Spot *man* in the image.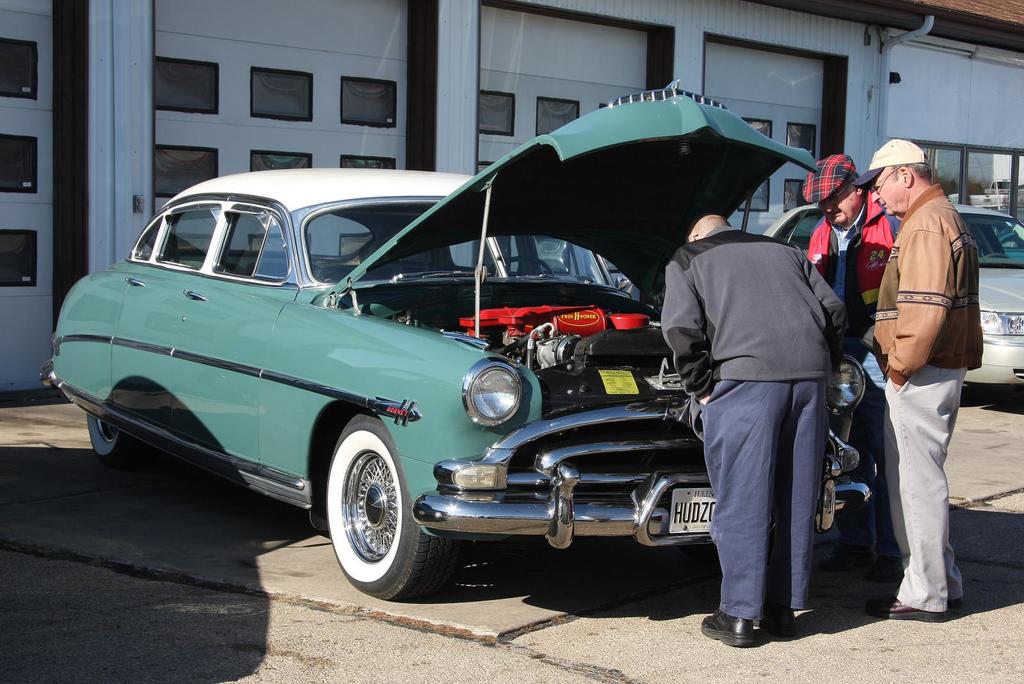
*man* found at region(660, 213, 846, 645).
